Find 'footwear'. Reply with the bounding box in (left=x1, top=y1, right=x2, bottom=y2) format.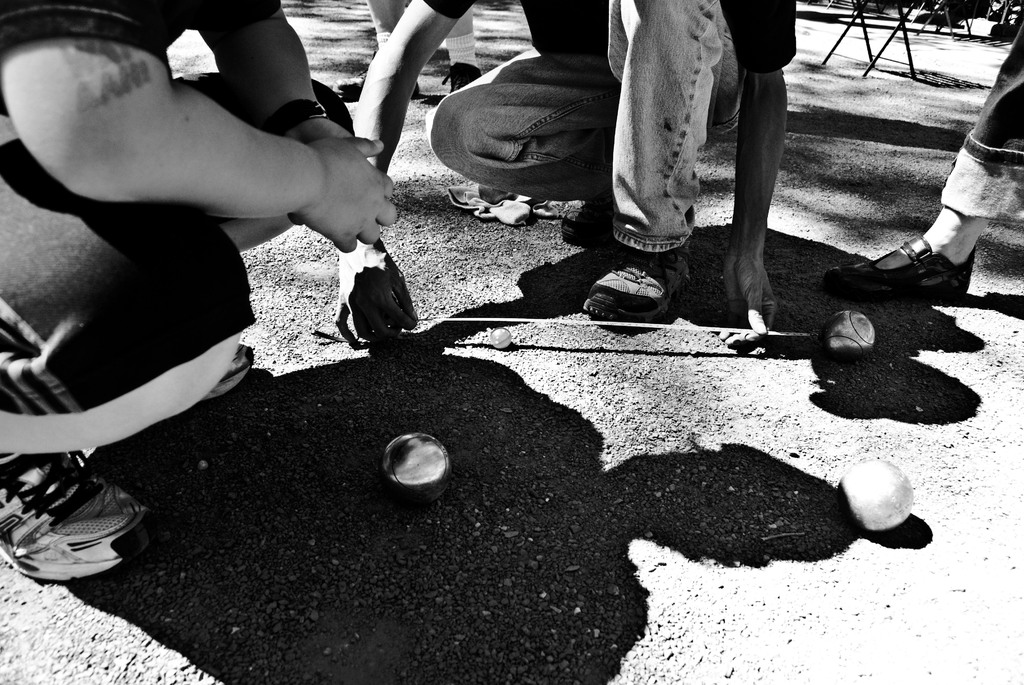
(left=199, top=343, right=253, bottom=398).
